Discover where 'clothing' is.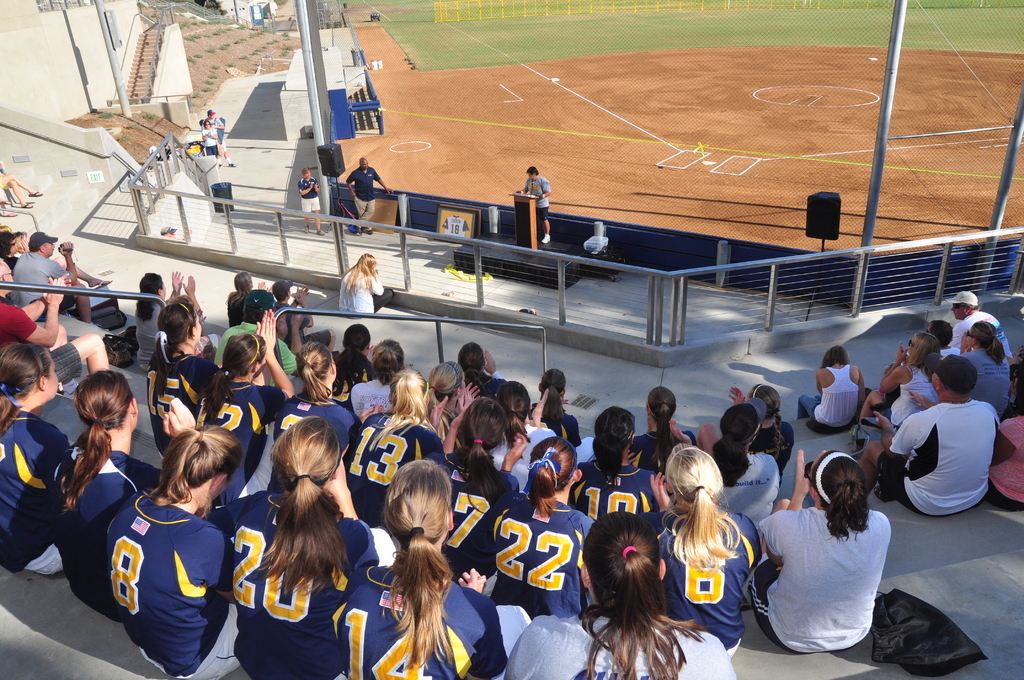
Discovered at {"left": 422, "top": 441, "right": 521, "bottom": 579}.
